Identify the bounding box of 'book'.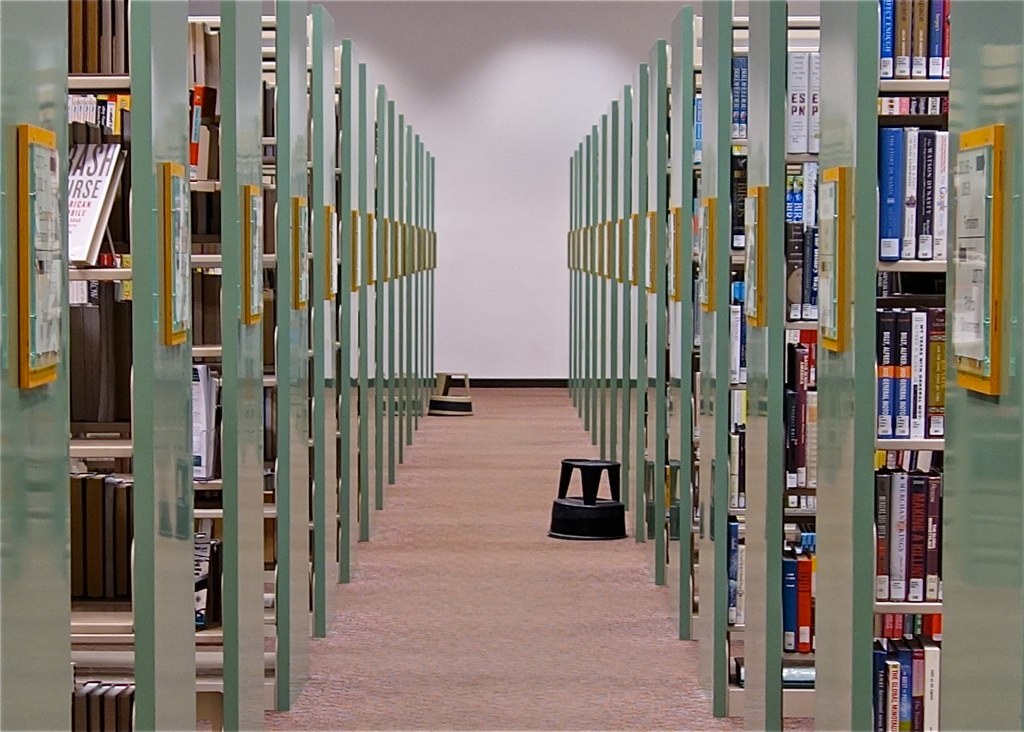
left=727, top=522, right=741, bottom=627.
